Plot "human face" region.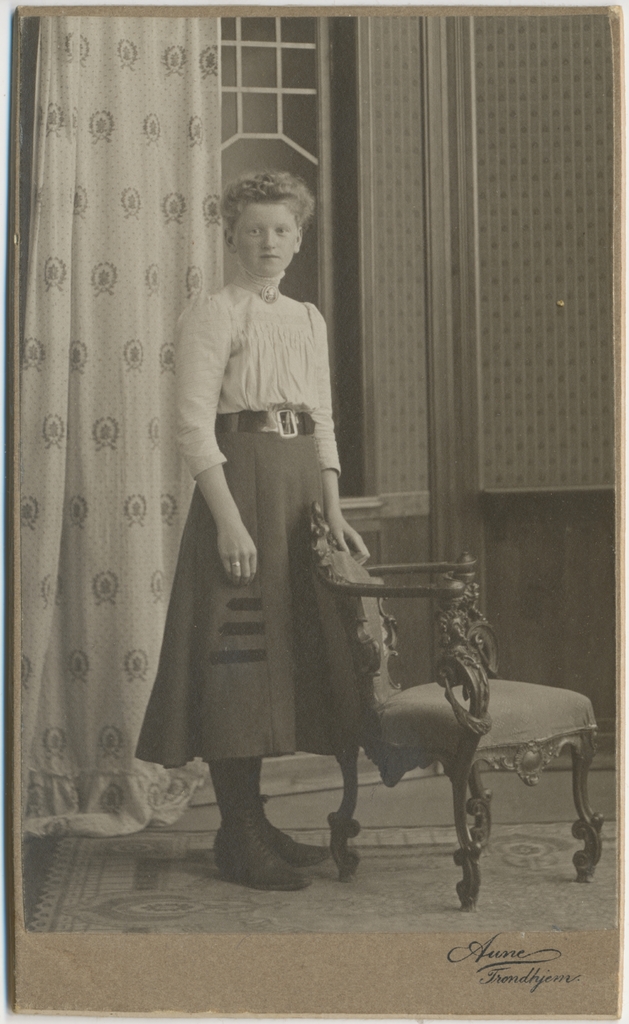
Plotted at [x1=234, y1=204, x2=297, y2=277].
